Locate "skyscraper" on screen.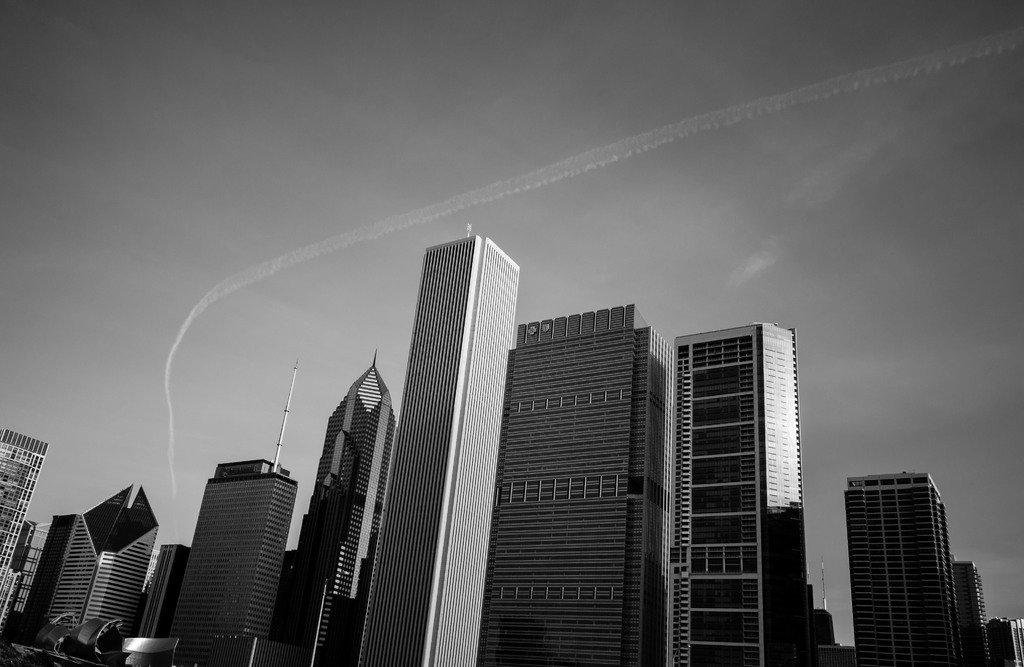
On screen at (356, 229, 519, 666).
